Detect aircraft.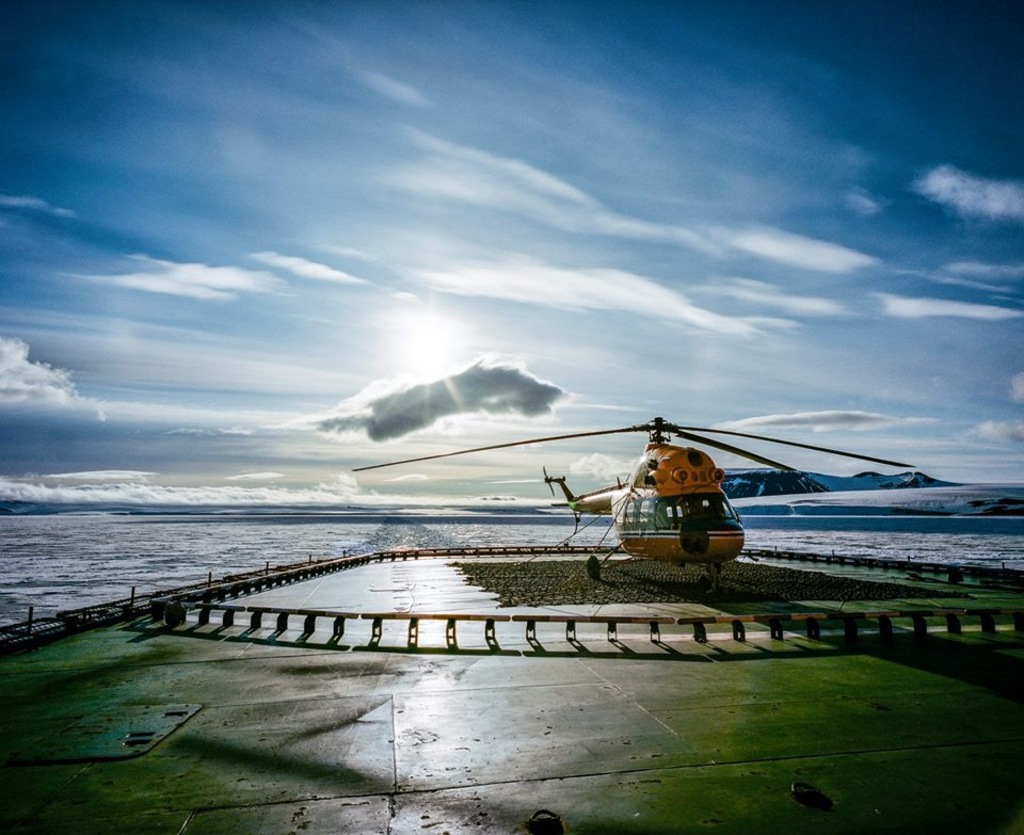
Detected at <bbox>347, 413, 922, 587</bbox>.
